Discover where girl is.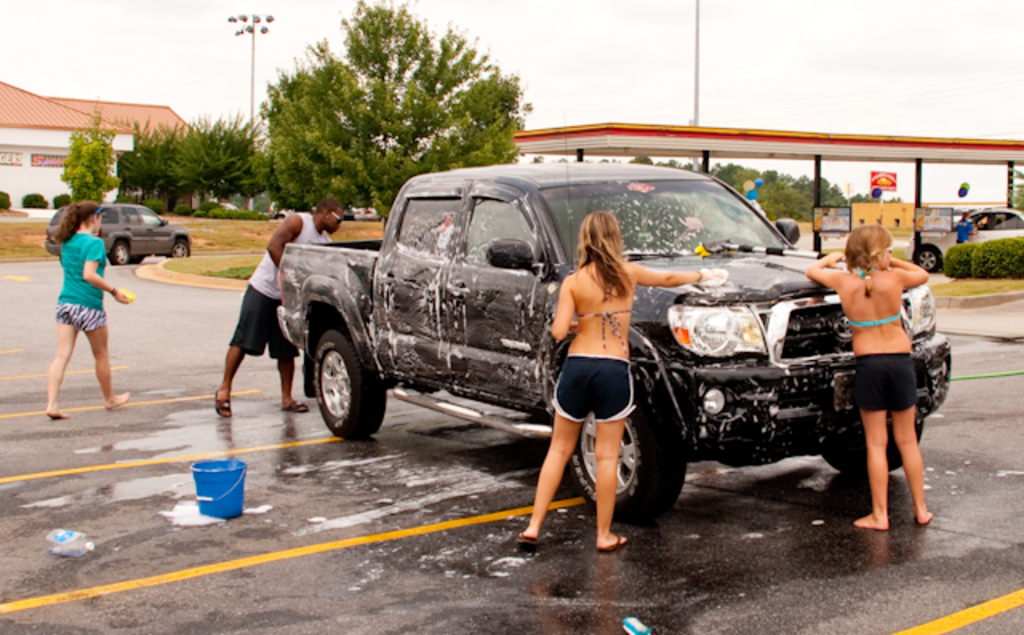
Discovered at crop(509, 210, 707, 539).
